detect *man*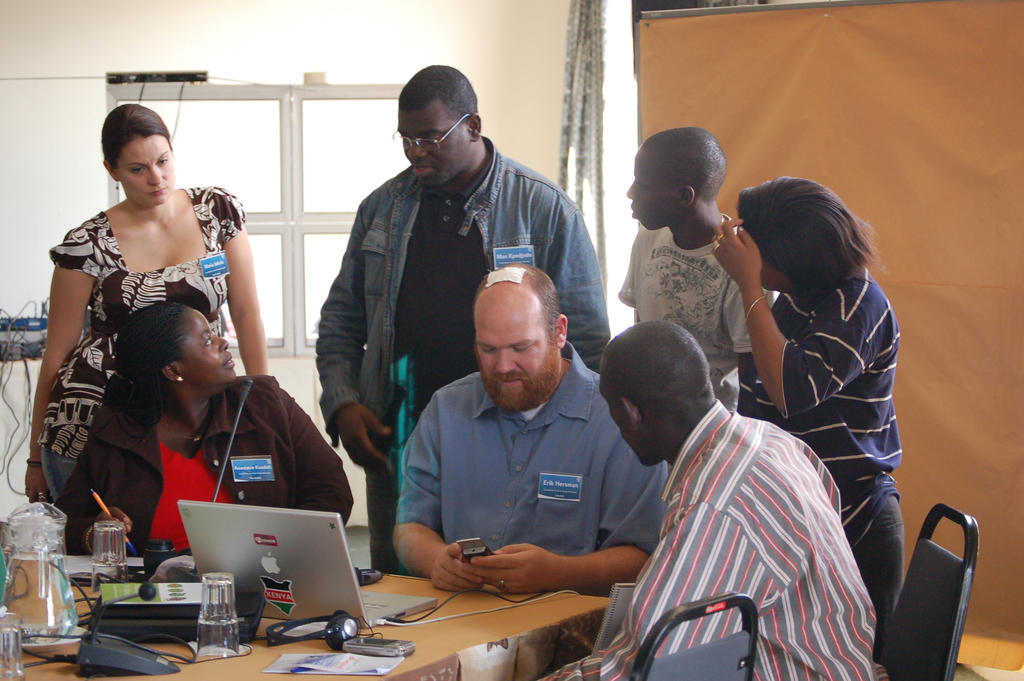
534,318,879,680
